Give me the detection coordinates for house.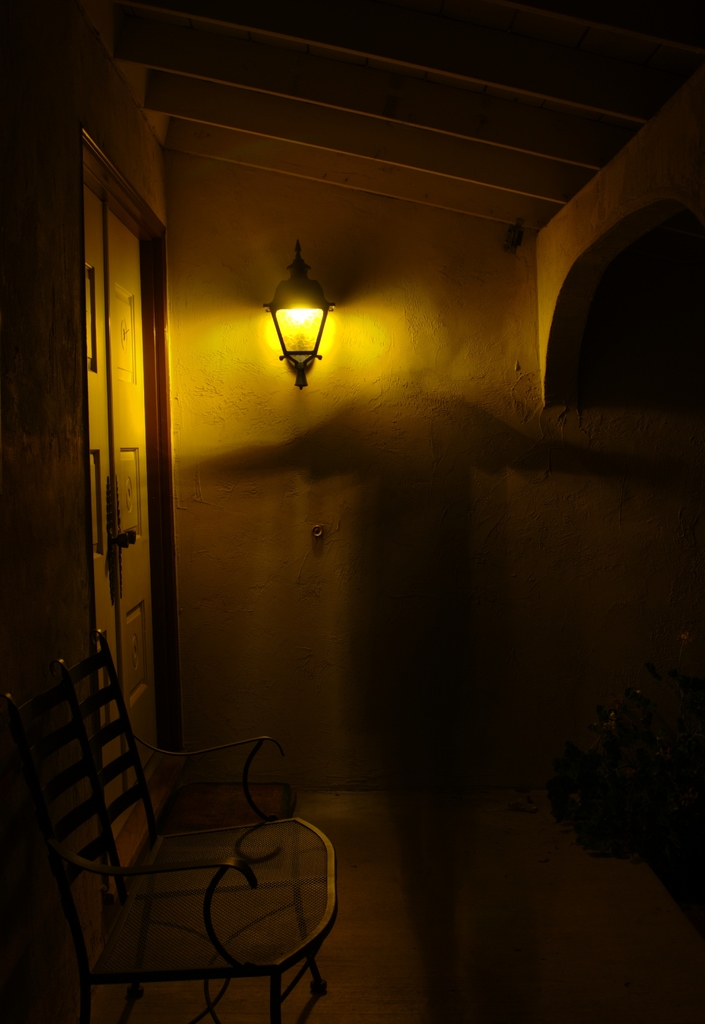
(0, 0, 704, 1023).
